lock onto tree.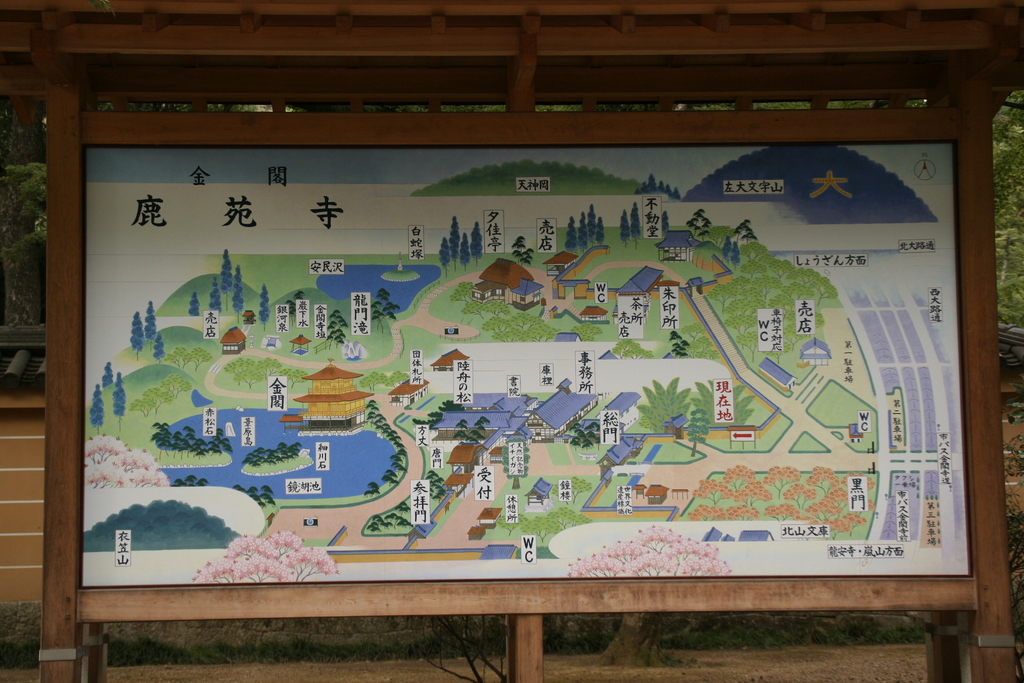
Locked: crop(258, 281, 274, 333).
